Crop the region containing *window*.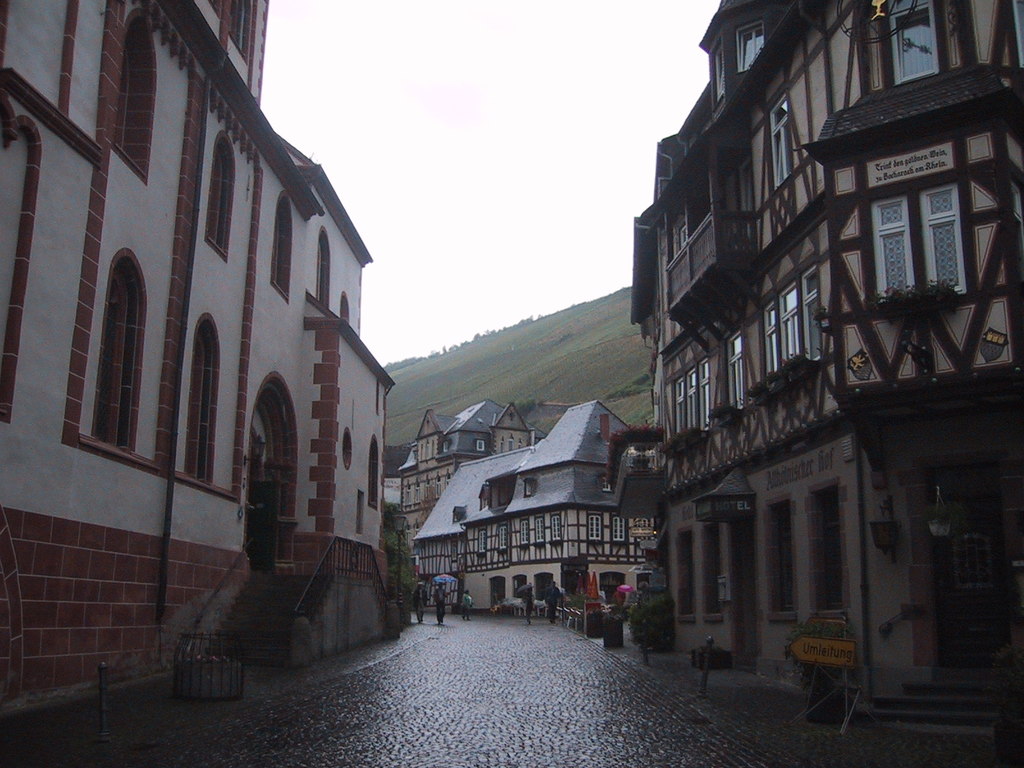
Crop region: region(727, 333, 746, 410).
